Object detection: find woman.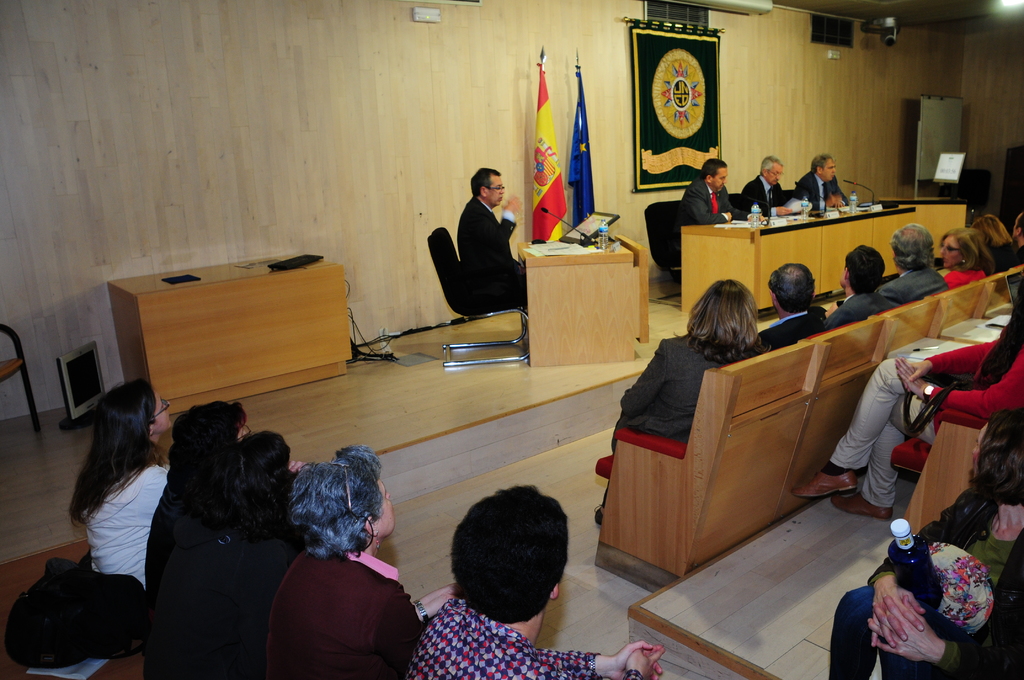
bbox=(792, 293, 1023, 522).
